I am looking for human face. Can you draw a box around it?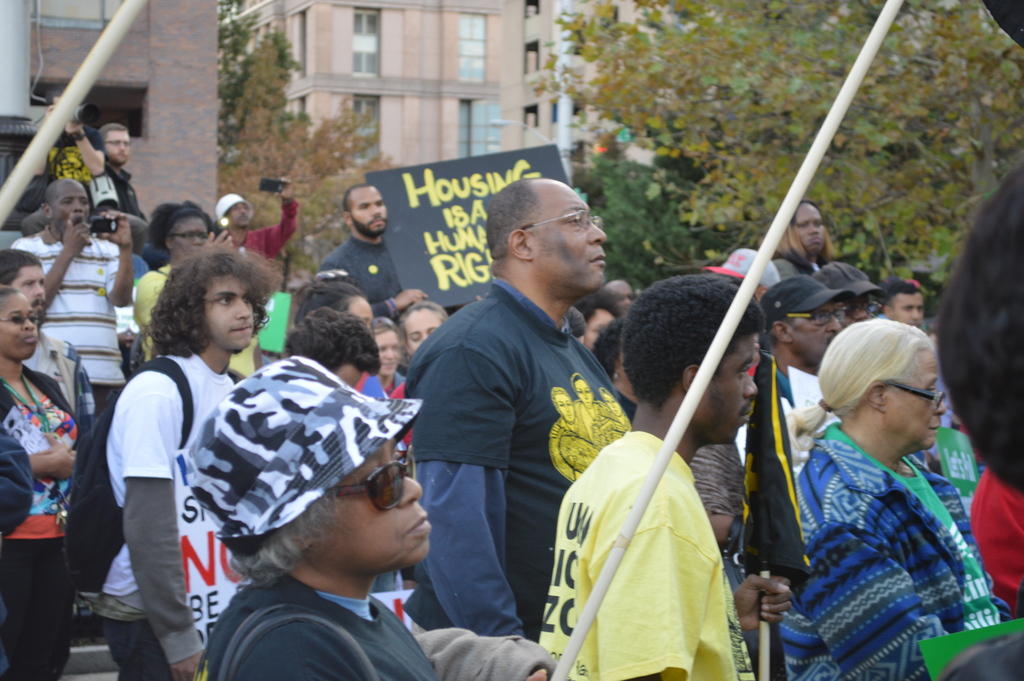
Sure, the bounding box is 55,185,89,234.
